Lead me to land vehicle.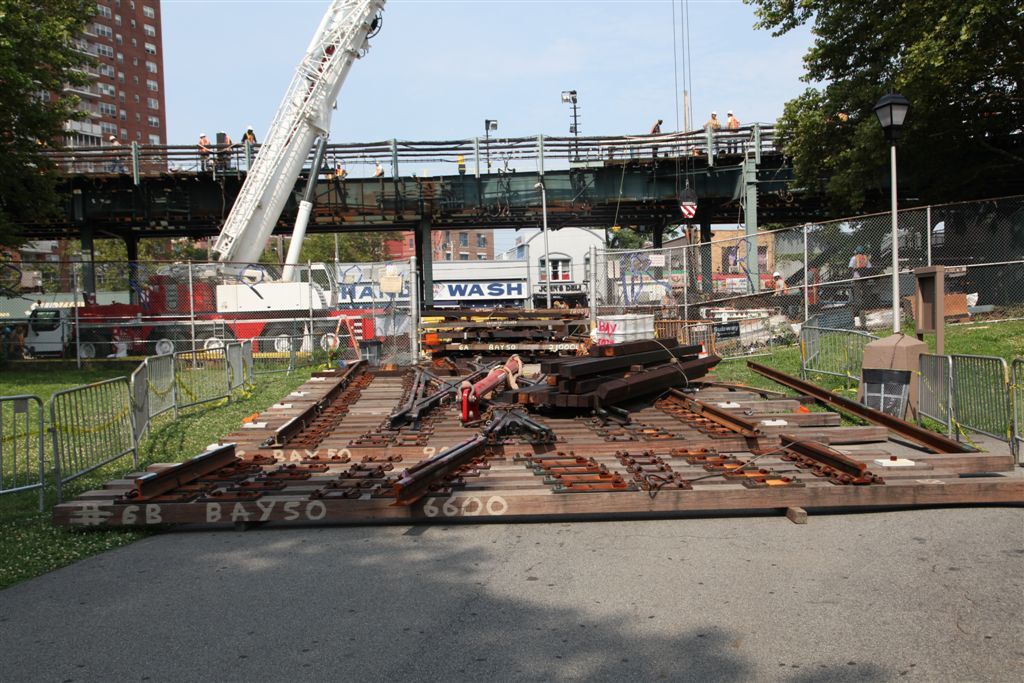
Lead to [24,0,404,352].
